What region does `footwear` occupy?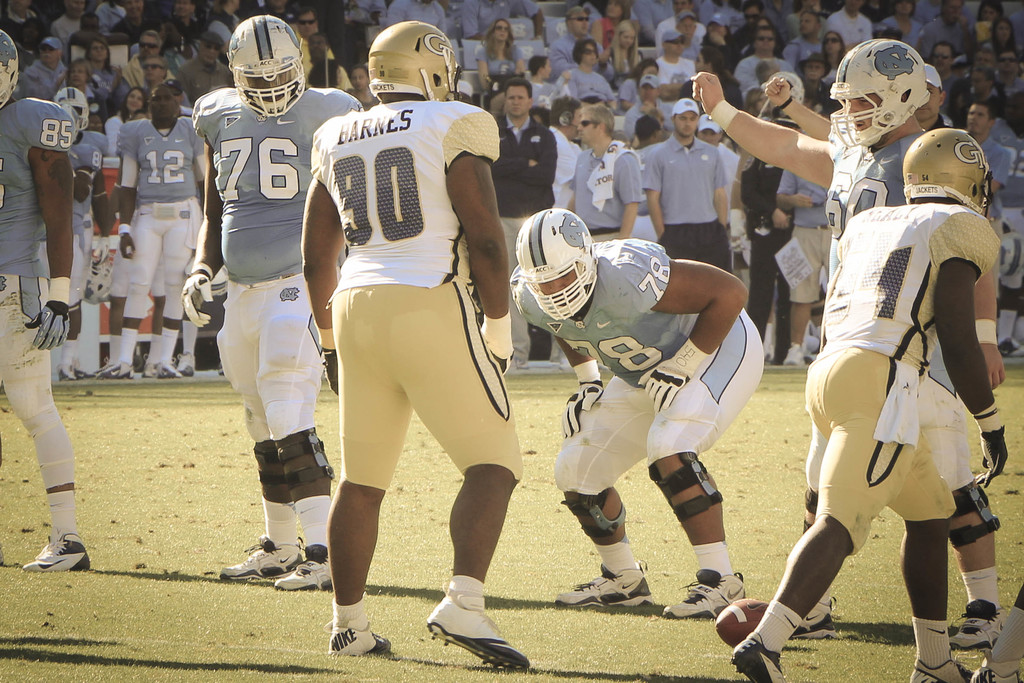
(x1=554, y1=562, x2=652, y2=607).
